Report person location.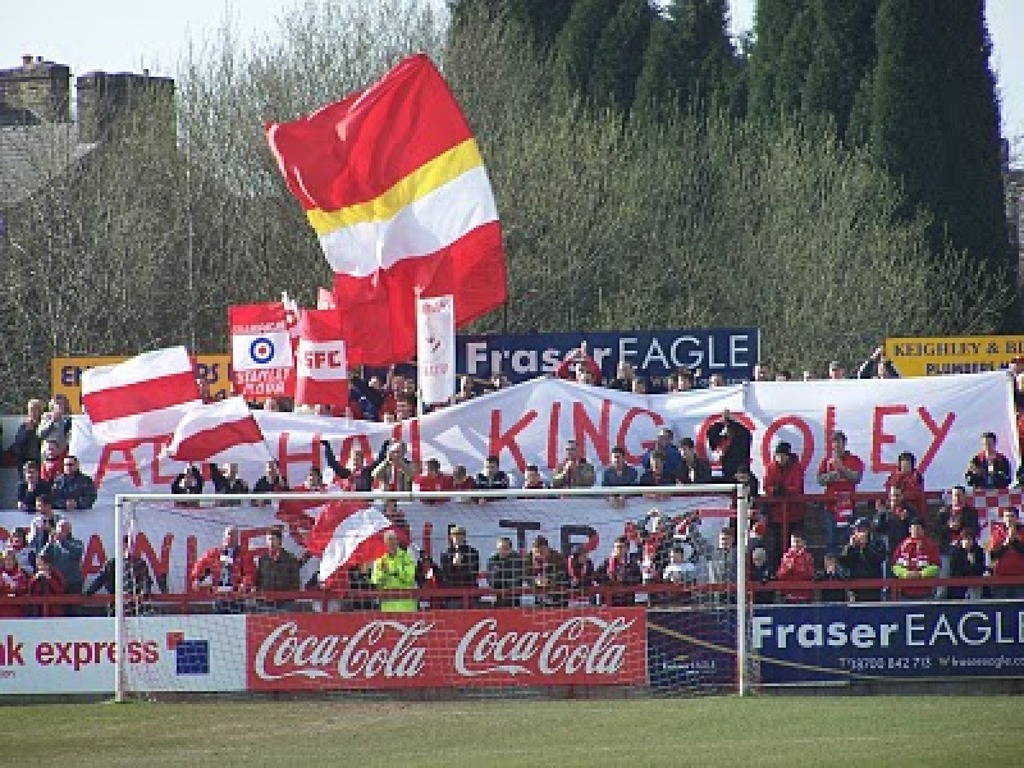
Report: (x1=1004, y1=355, x2=1023, y2=436).
